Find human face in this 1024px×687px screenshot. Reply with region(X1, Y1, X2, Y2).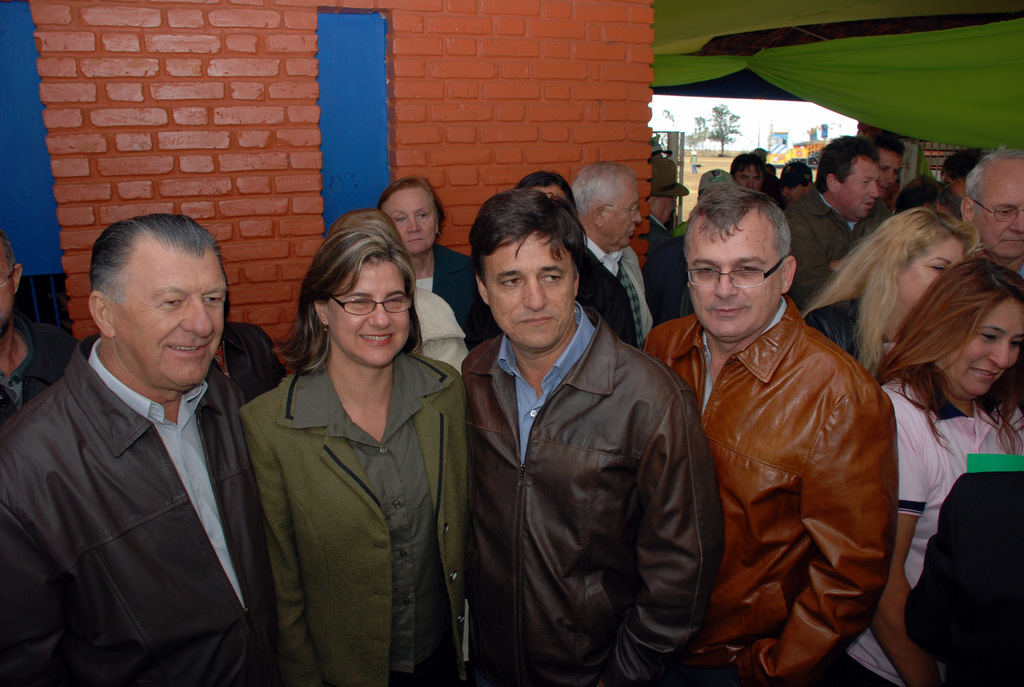
region(941, 296, 1023, 397).
